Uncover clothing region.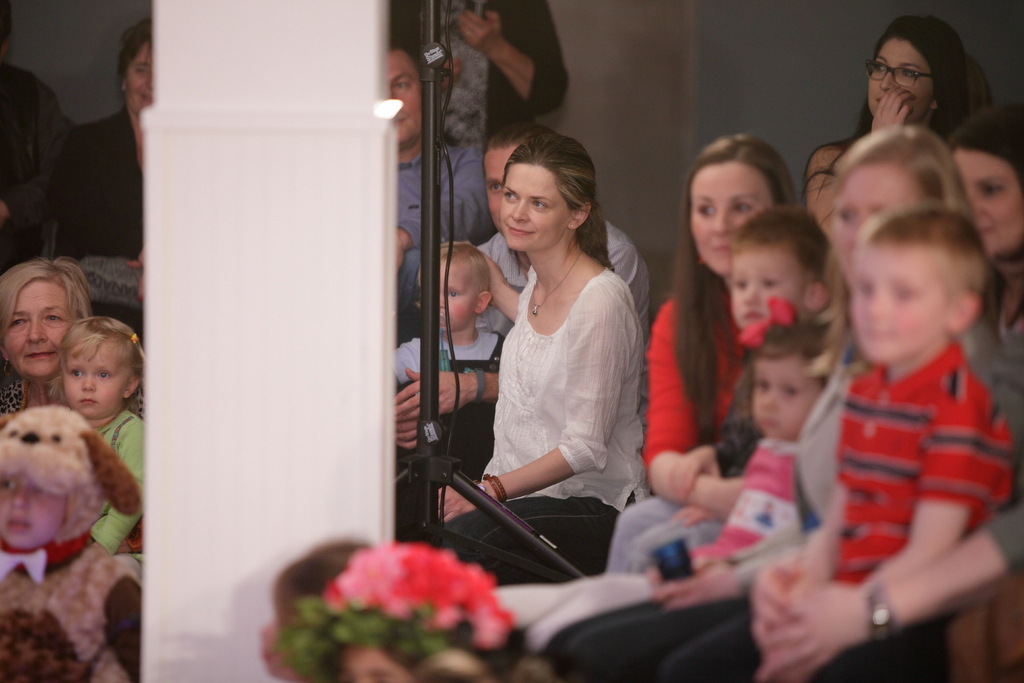
Uncovered: crop(0, 379, 148, 587).
